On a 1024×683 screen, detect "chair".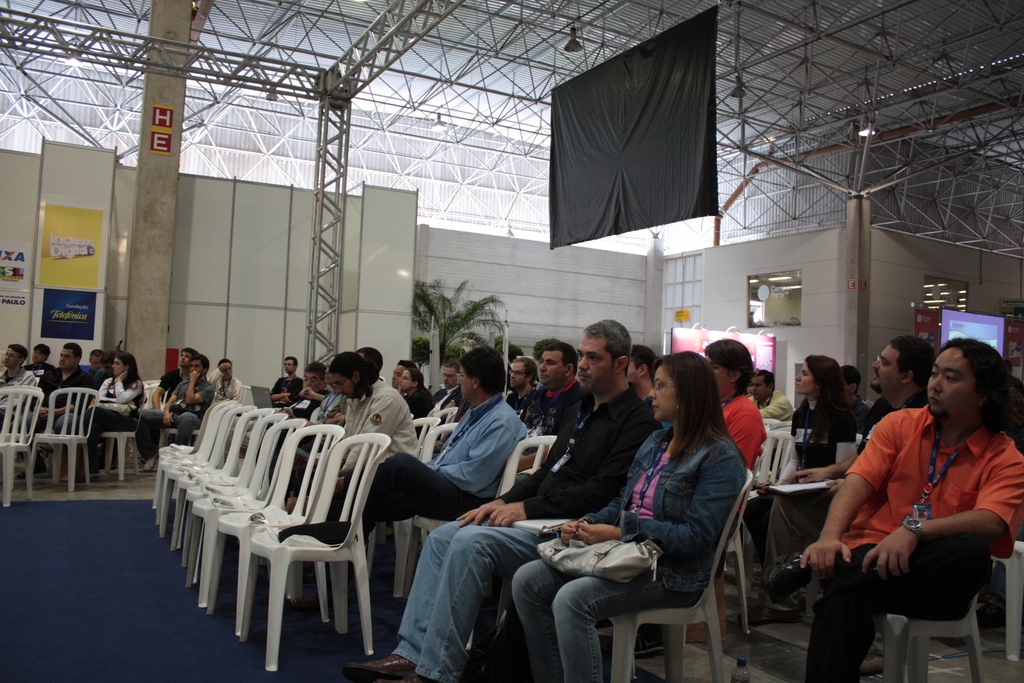
crop(141, 377, 166, 391).
